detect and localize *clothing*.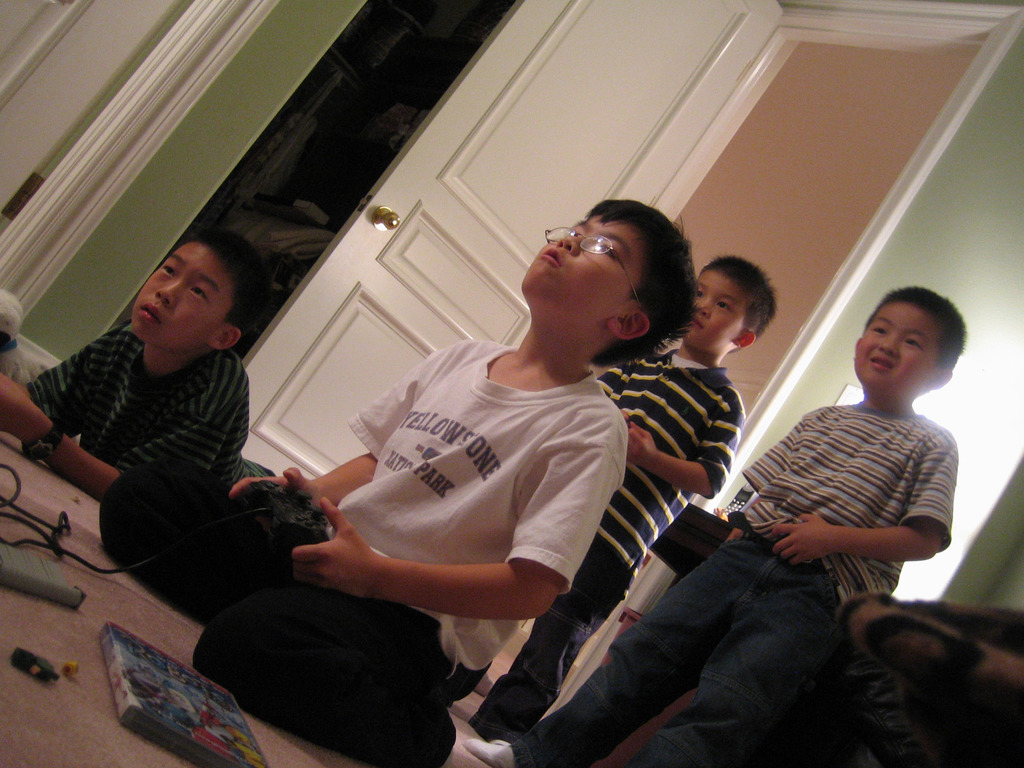
Localized at crop(17, 317, 249, 563).
